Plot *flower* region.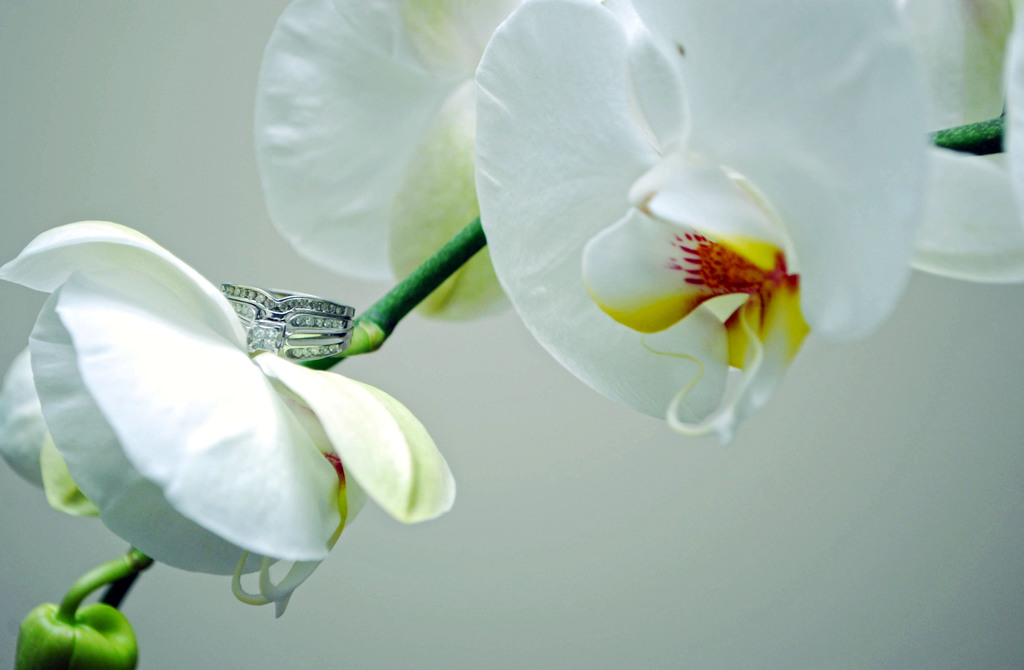
Plotted at select_region(246, 0, 512, 330).
